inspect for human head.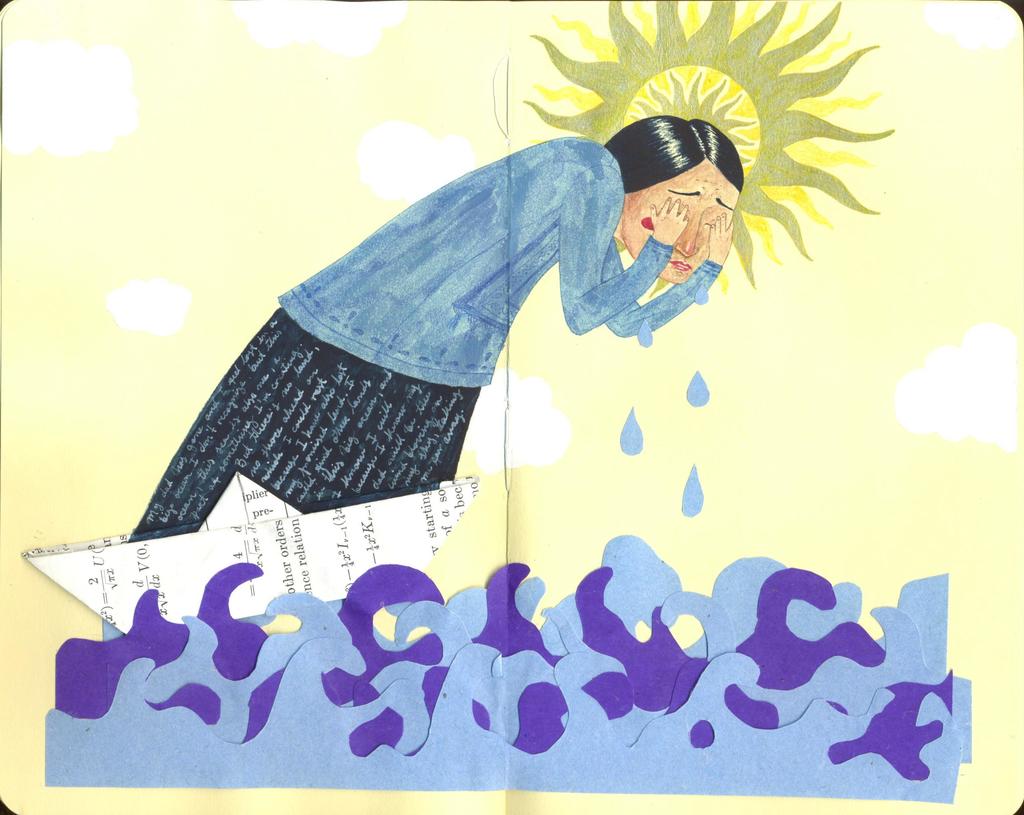
Inspection: [left=603, top=116, right=743, bottom=282].
